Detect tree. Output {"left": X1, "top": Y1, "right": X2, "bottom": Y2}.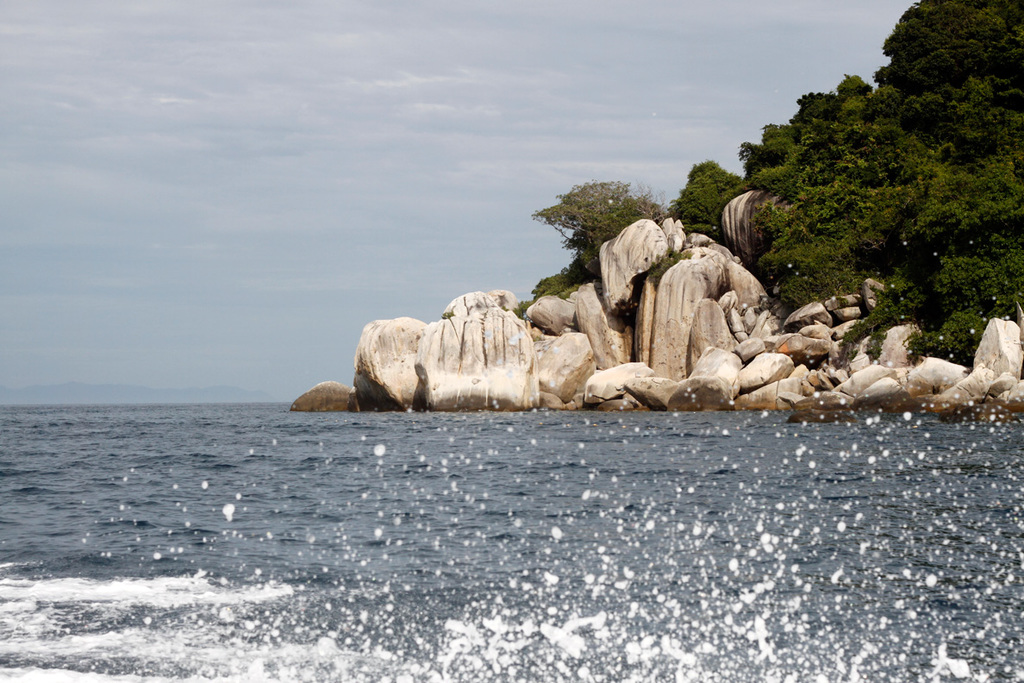
{"left": 784, "top": 92, "right": 842, "bottom": 140}.
